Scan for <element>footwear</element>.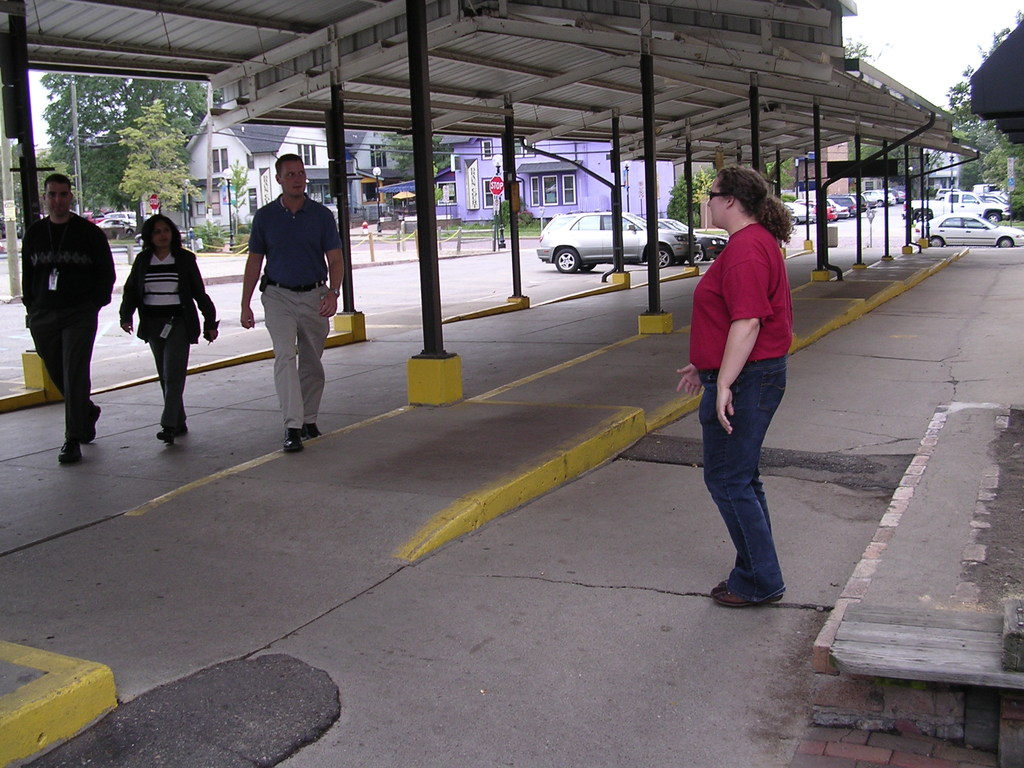
Scan result: <box>157,426,175,449</box>.
